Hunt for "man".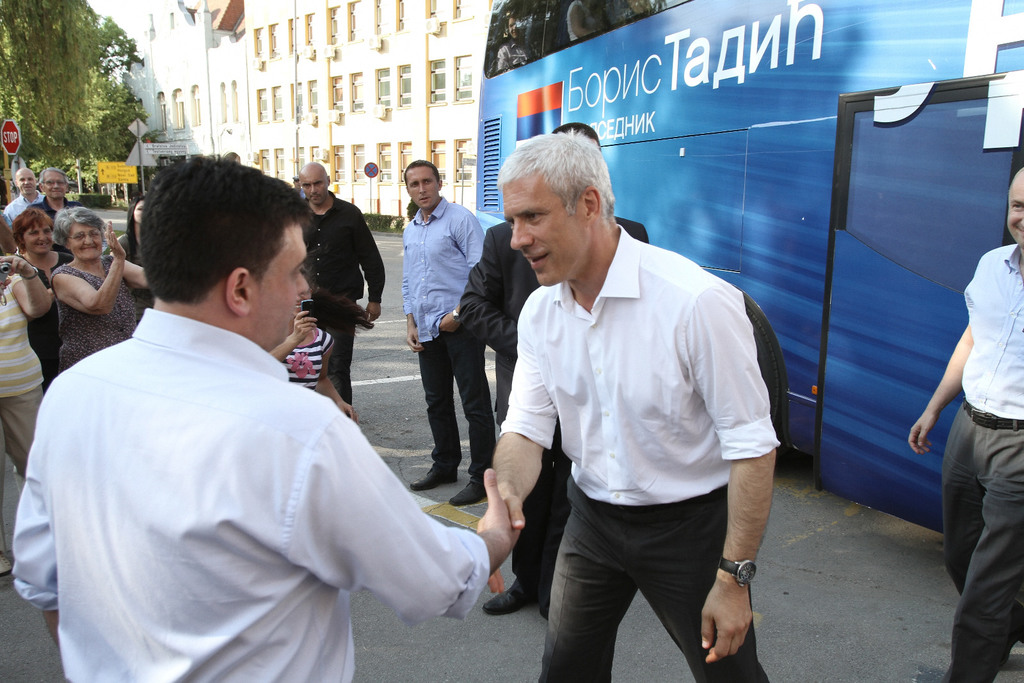
Hunted down at (left=13, top=156, right=521, bottom=682).
